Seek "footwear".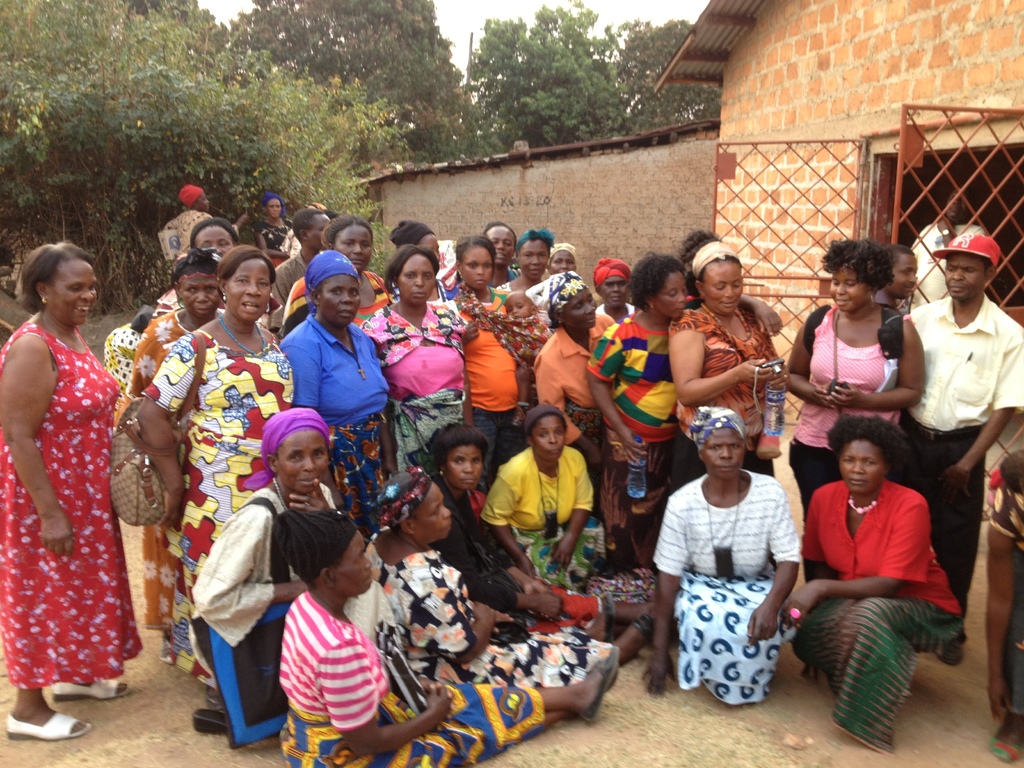
{"x1": 4, "y1": 713, "x2": 92, "y2": 744}.
